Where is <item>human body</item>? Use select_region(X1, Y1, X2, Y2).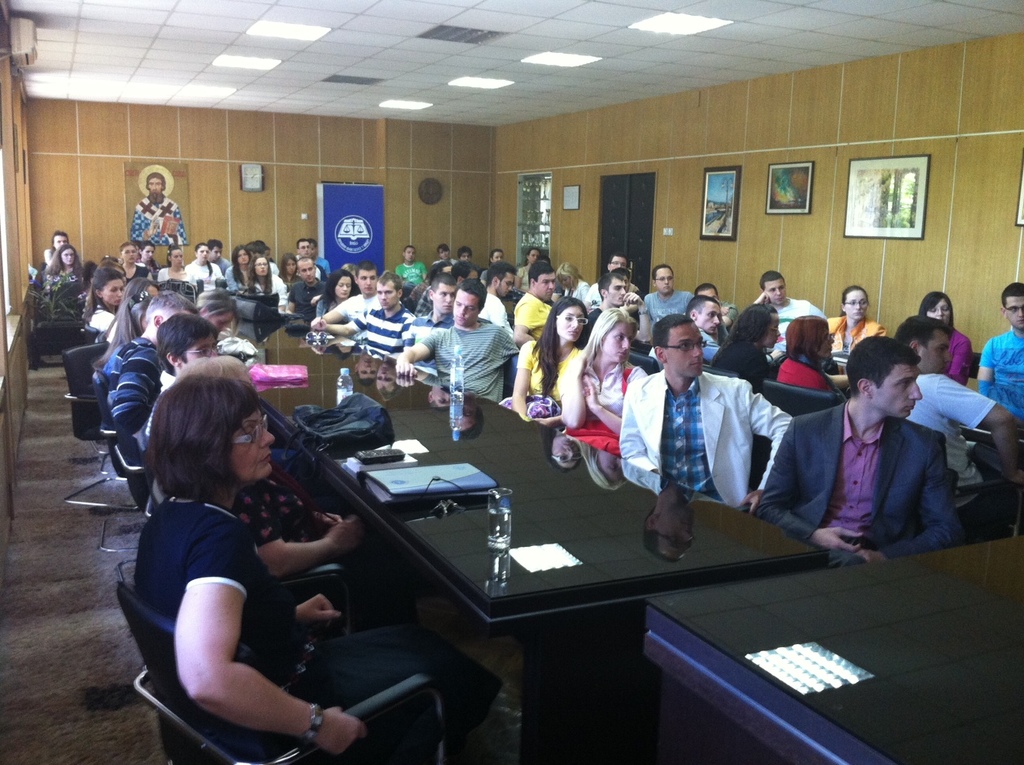
select_region(649, 264, 699, 326).
